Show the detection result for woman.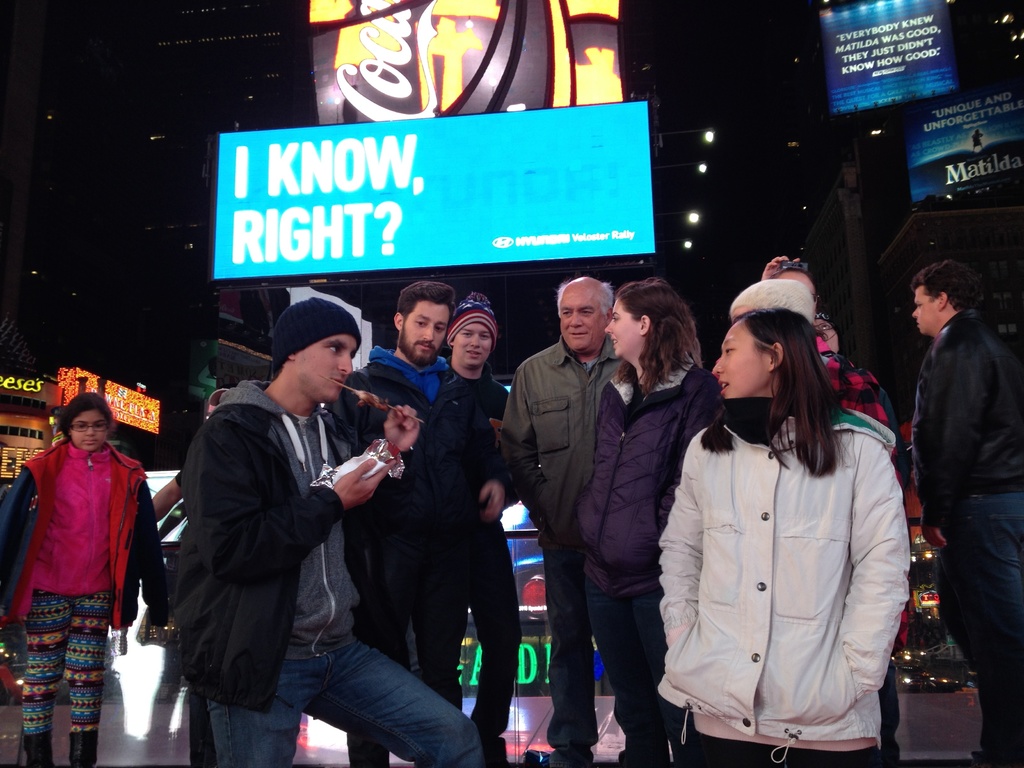
bbox(660, 284, 910, 767).
